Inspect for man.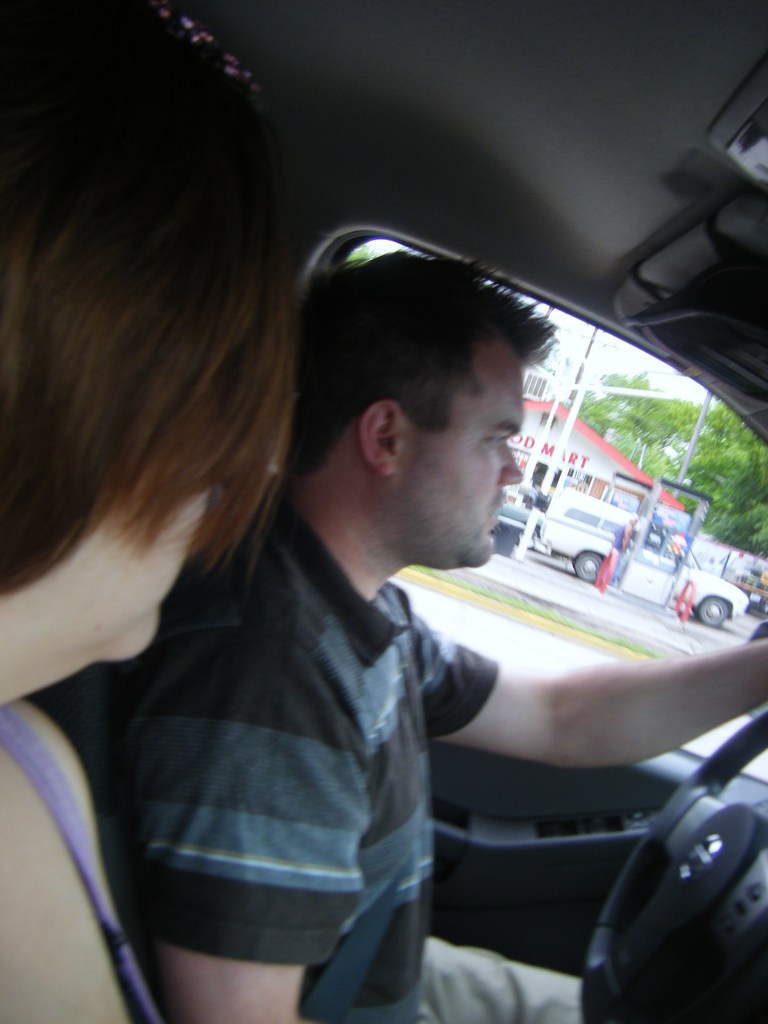
Inspection: left=109, top=260, right=767, bottom=1023.
